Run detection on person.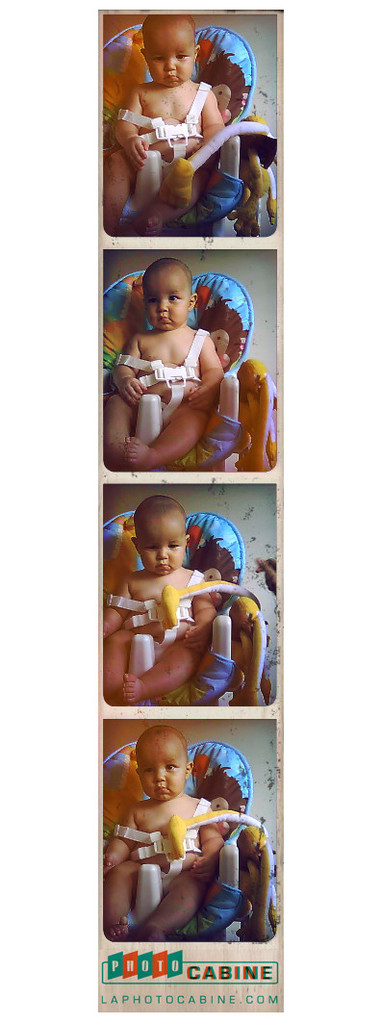
Result: l=106, t=259, r=222, b=472.
